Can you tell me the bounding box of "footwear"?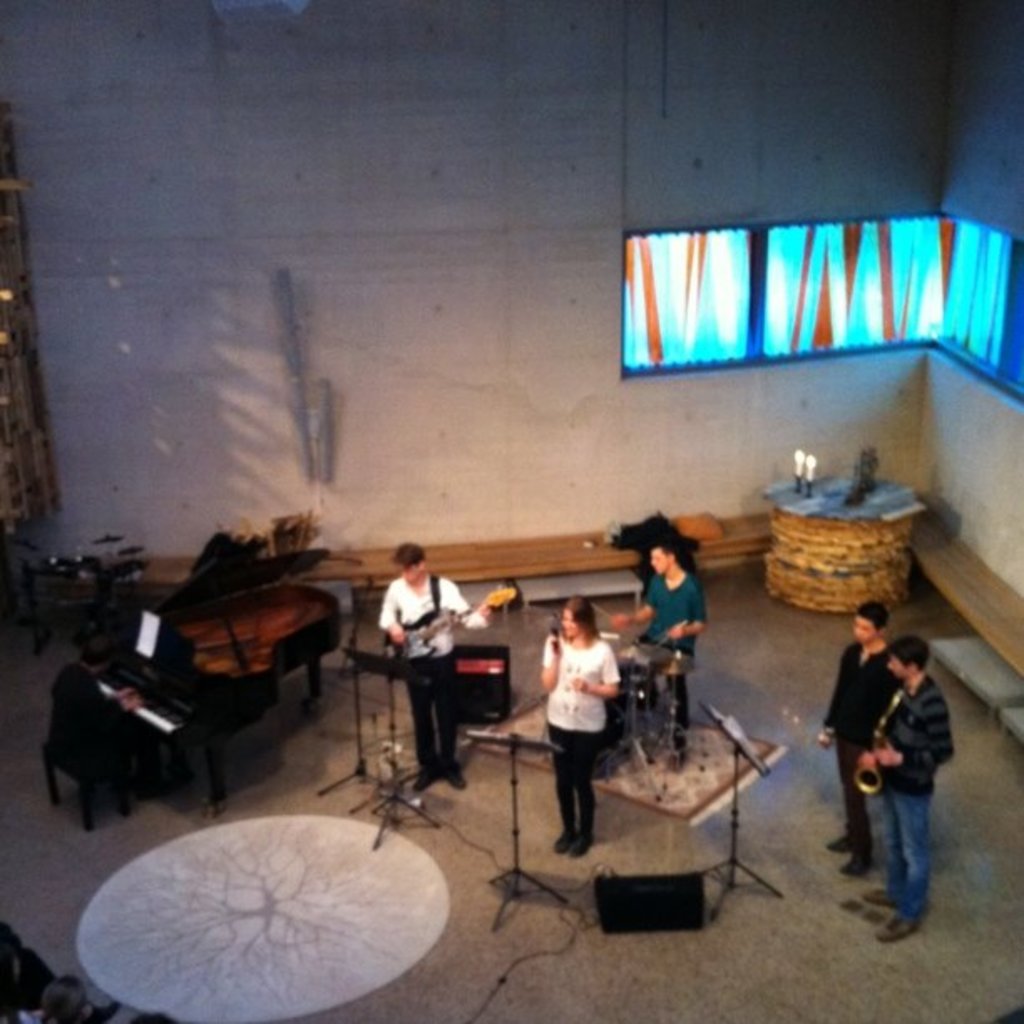
bbox=[862, 882, 897, 912].
